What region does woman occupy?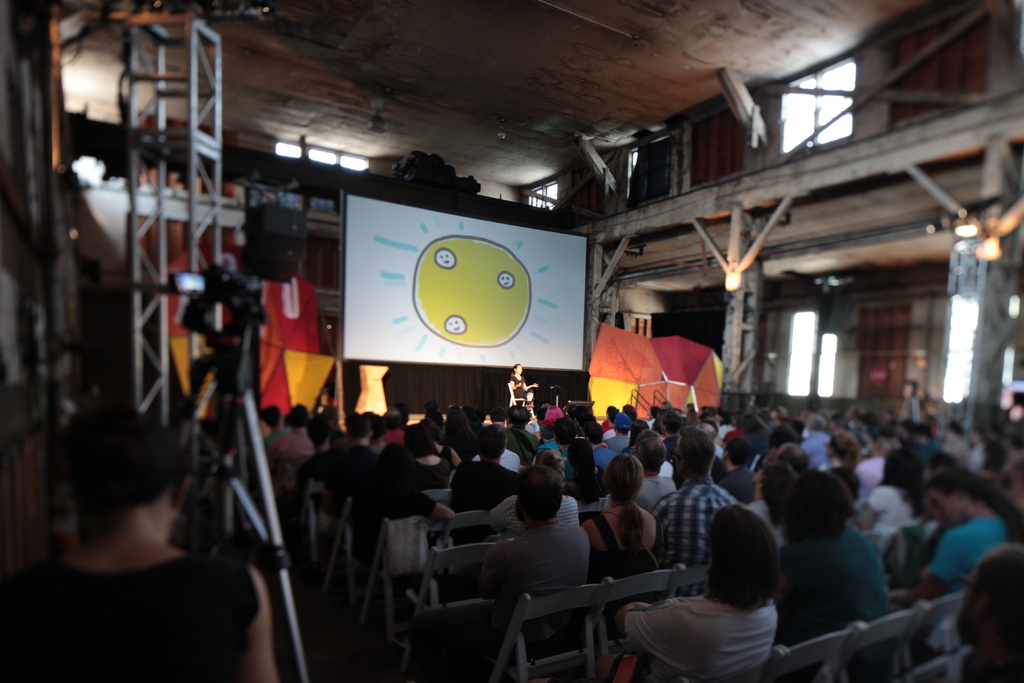
BBox(508, 363, 541, 404).
